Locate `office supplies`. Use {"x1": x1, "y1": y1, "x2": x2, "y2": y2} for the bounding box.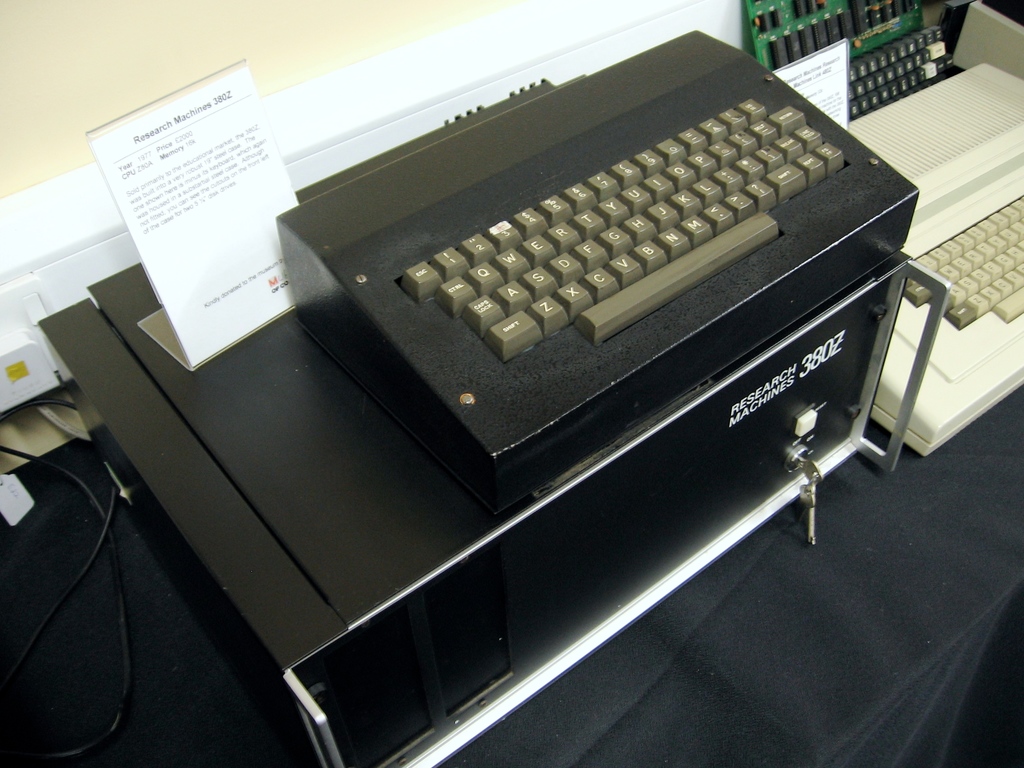
{"x1": 90, "y1": 56, "x2": 308, "y2": 365}.
